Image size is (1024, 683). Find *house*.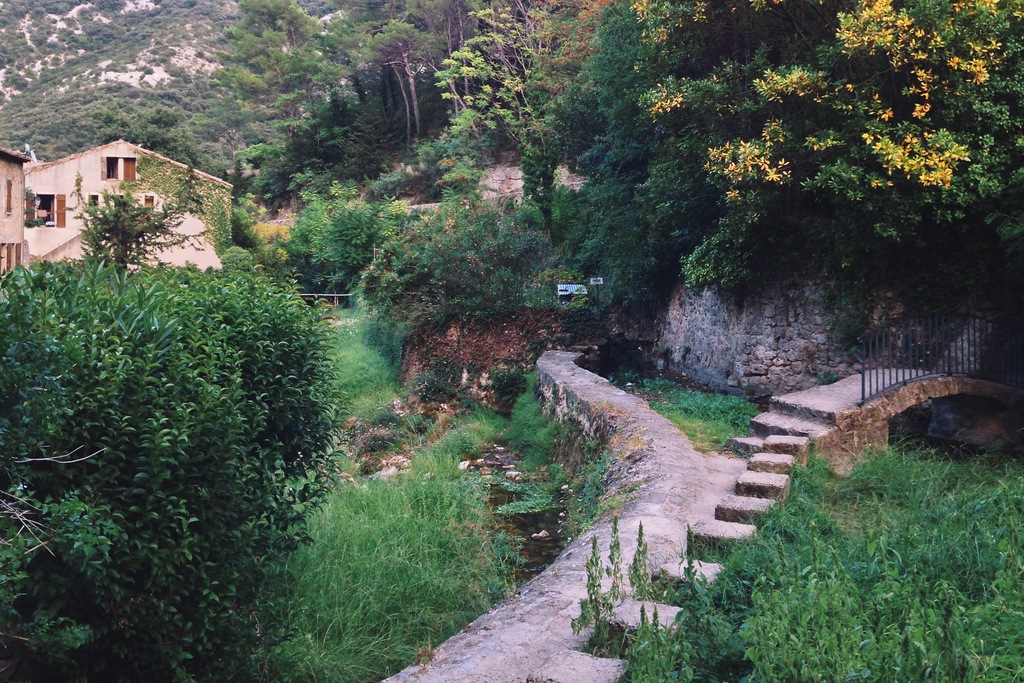
<bbox>24, 135, 234, 268</bbox>.
